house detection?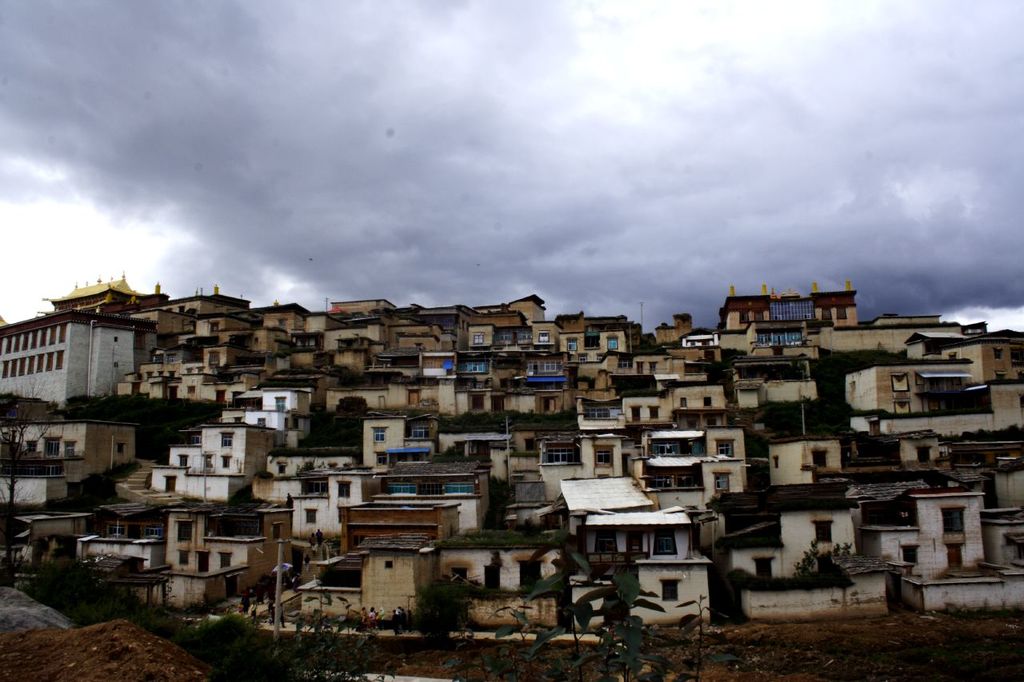
<region>963, 322, 987, 338</region>
